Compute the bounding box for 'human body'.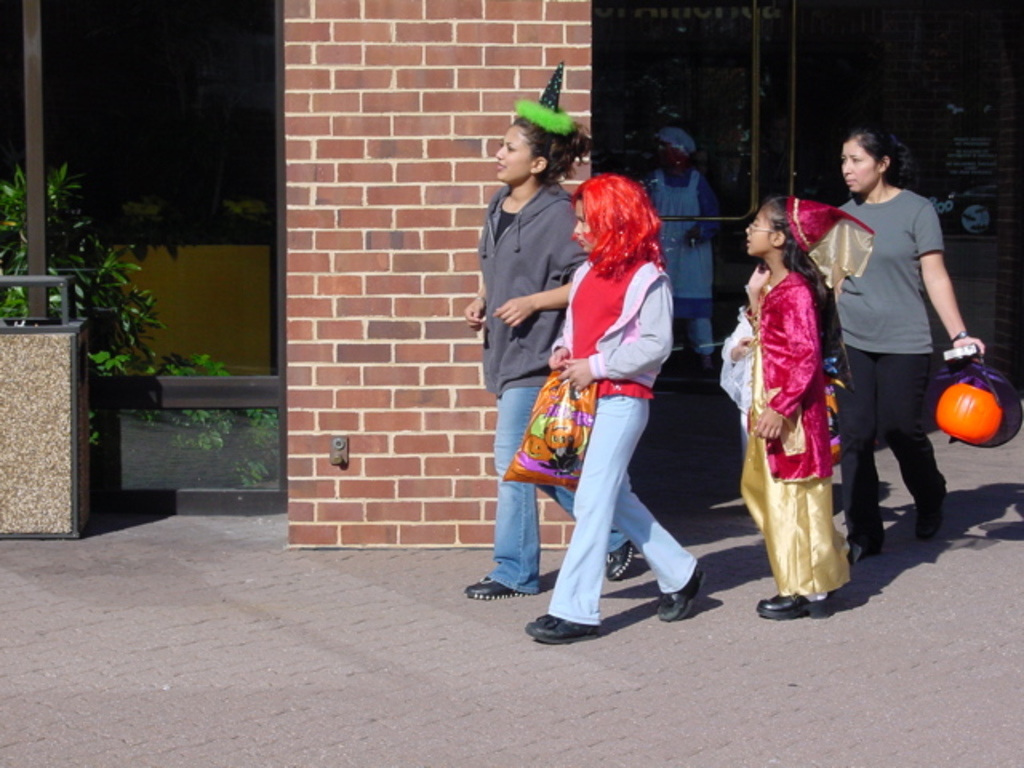
box(648, 117, 710, 416).
